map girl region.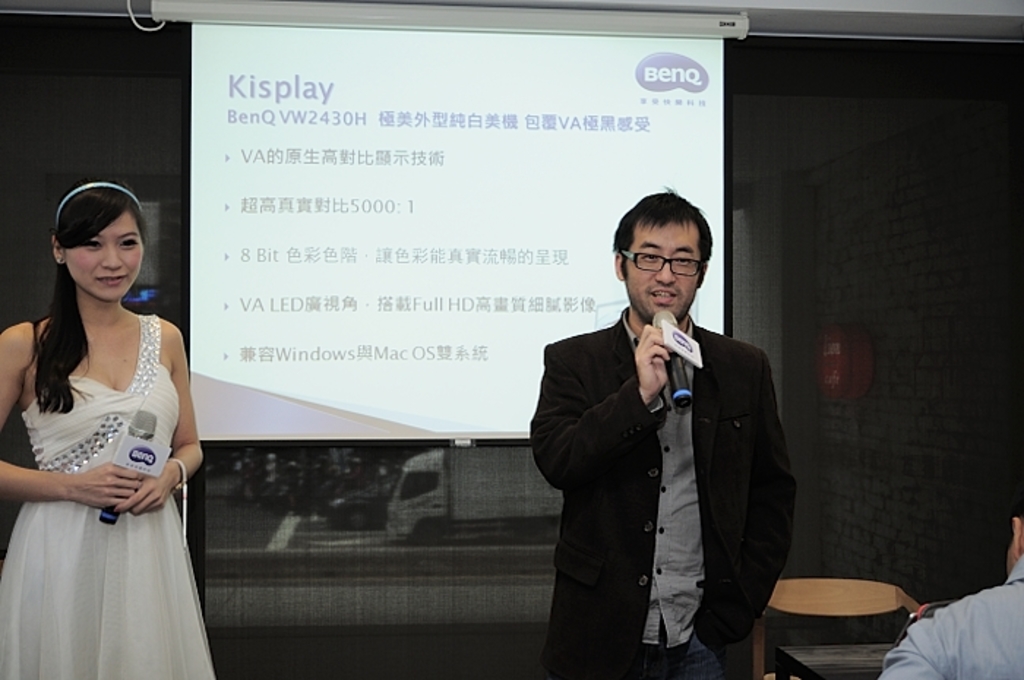
Mapped to l=0, t=177, r=211, b=679.
